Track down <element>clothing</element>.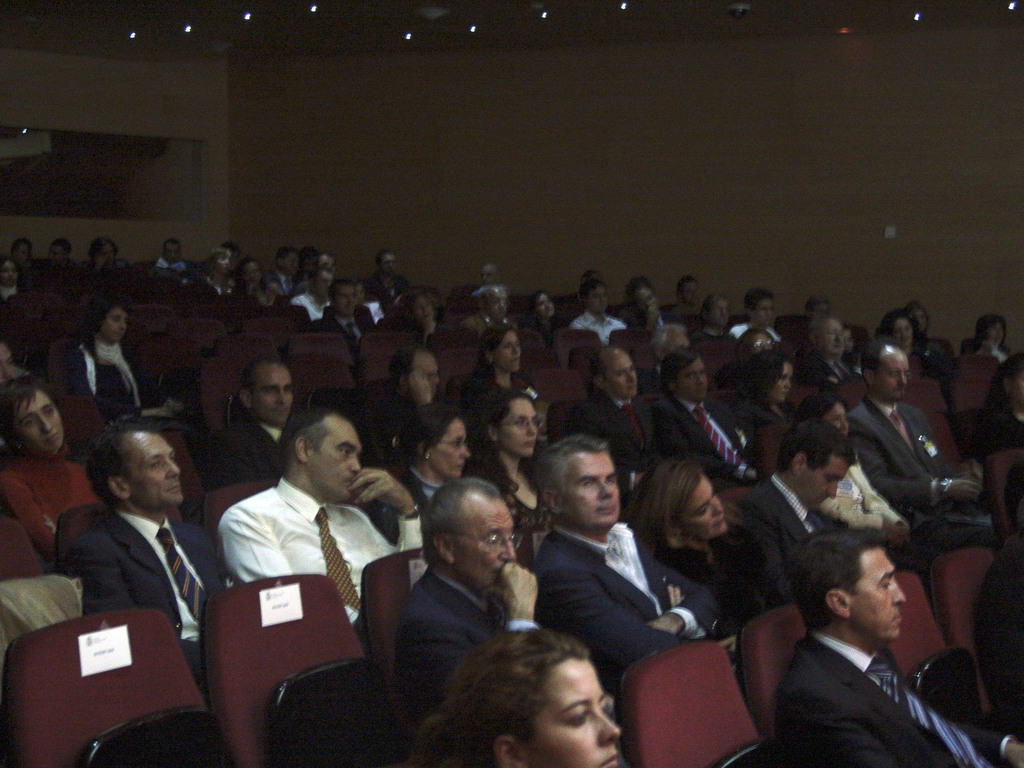
Tracked to [x1=74, y1=342, x2=158, y2=425].
